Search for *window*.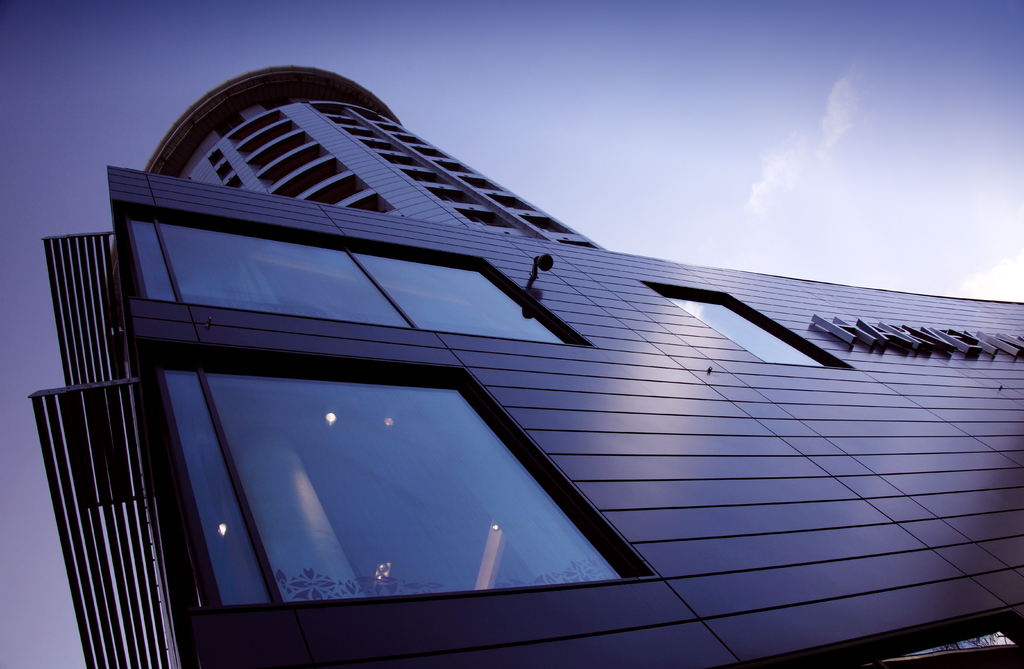
Found at (x1=664, y1=295, x2=826, y2=364).
